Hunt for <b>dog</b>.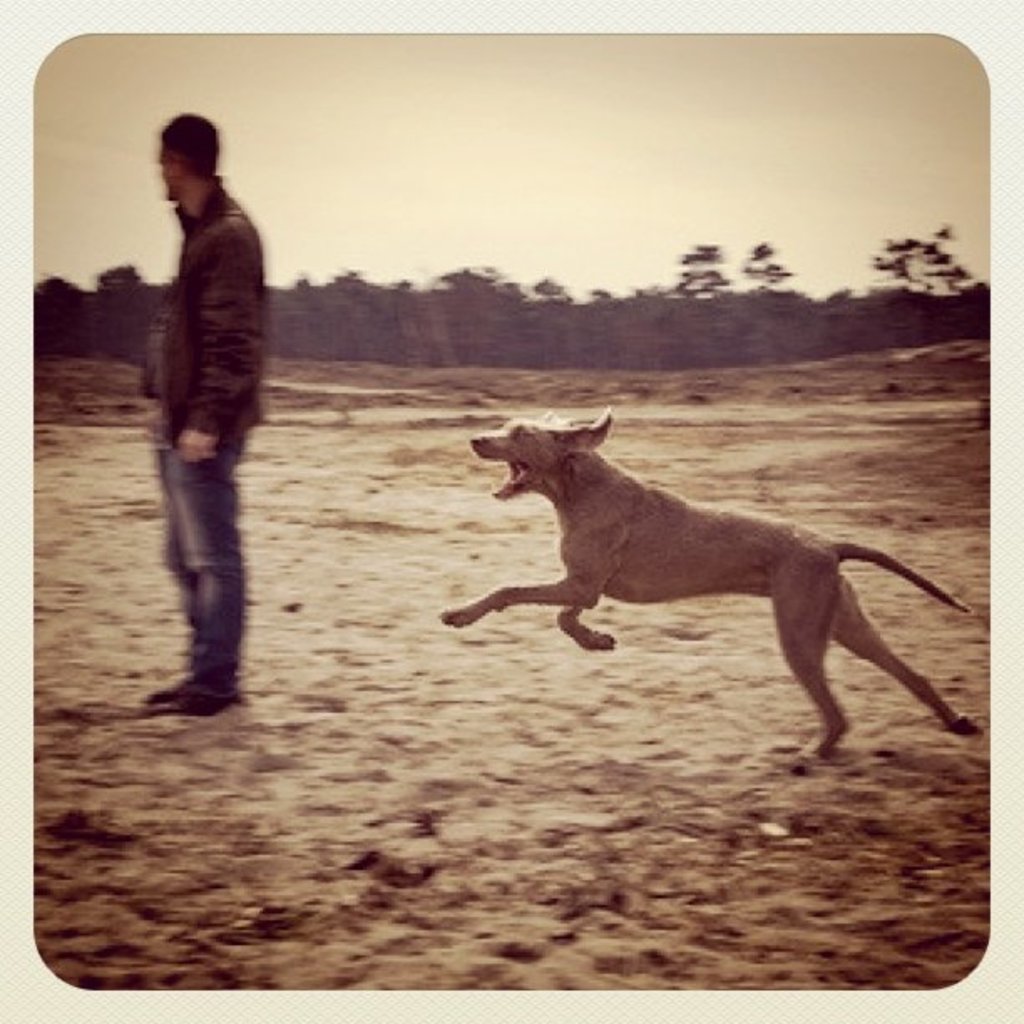
Hunted down at [x1=432, y1=403, x2=972, y2=763].
